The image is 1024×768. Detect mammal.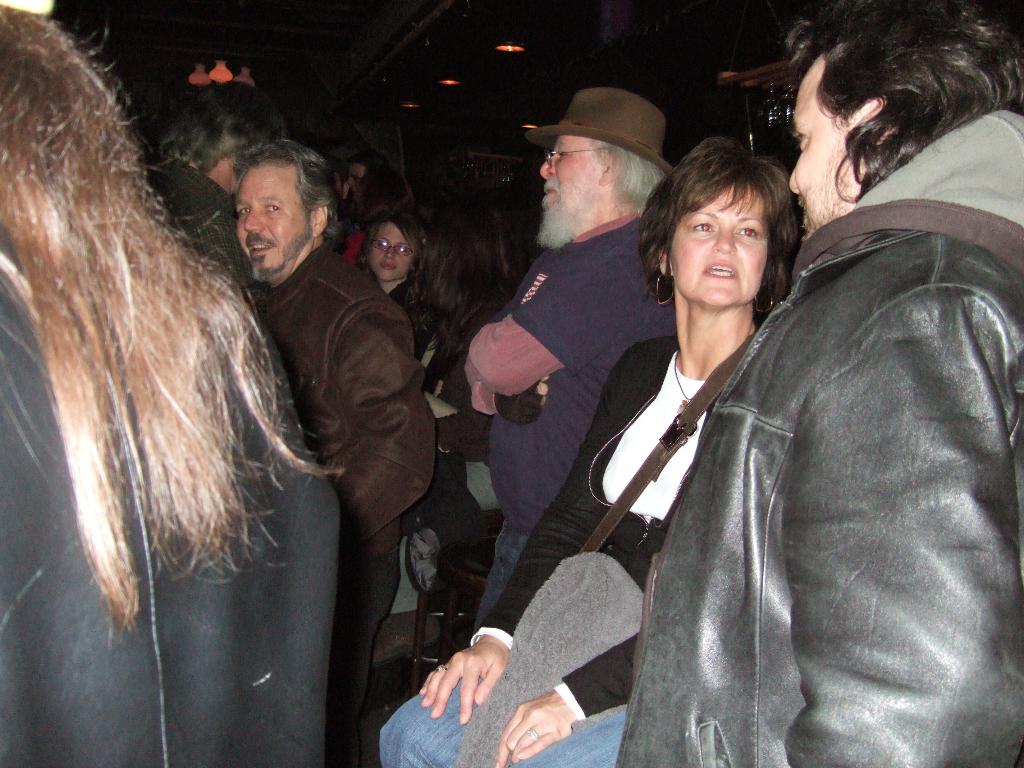
Detection: select_region(354, 209, 435, 353).
